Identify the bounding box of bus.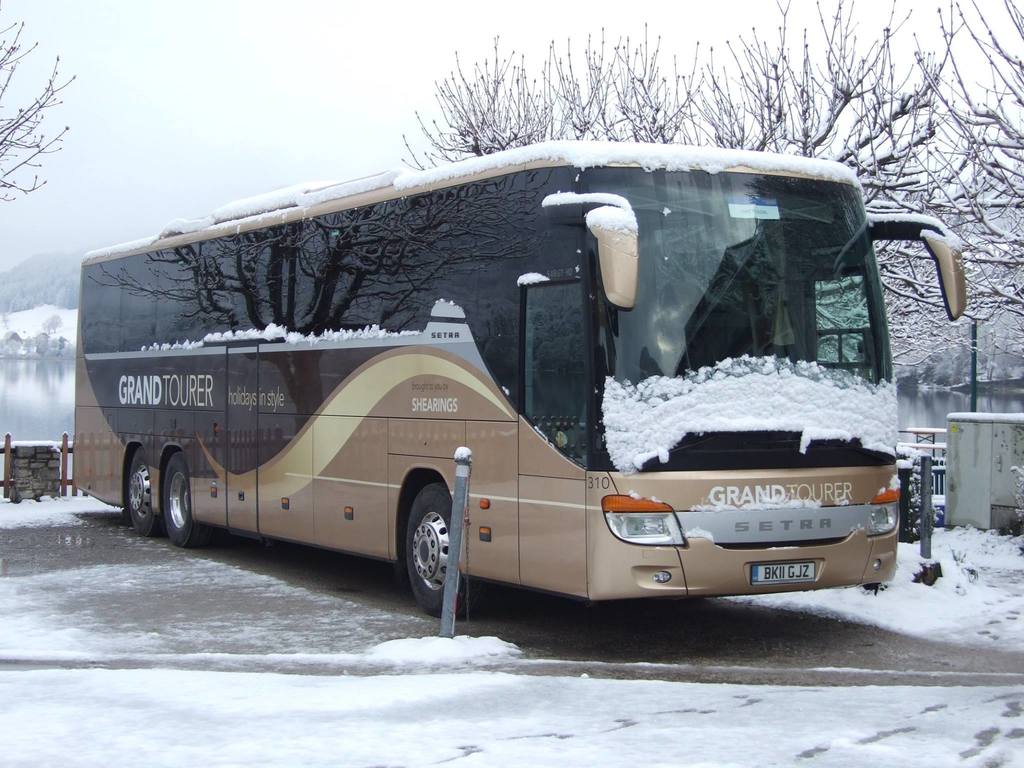
{"left": 72, "top": 144, "right": 970, "bottom": 618}.
